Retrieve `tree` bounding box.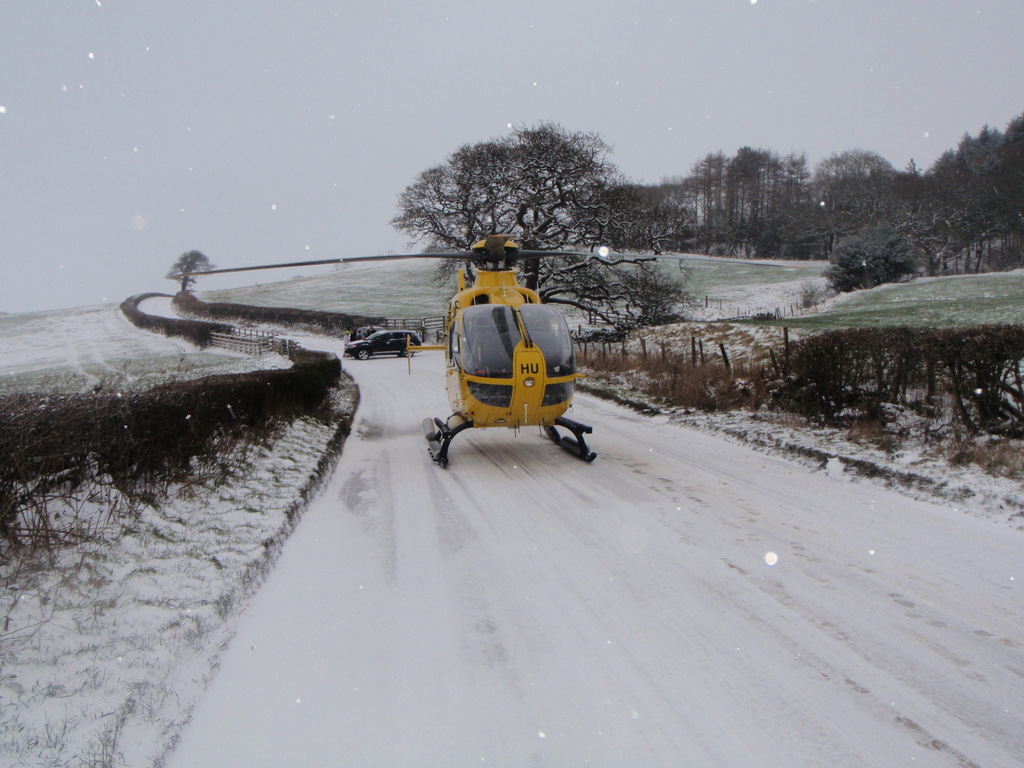
Bounding box: bbox(828, 145, 889, 187).
